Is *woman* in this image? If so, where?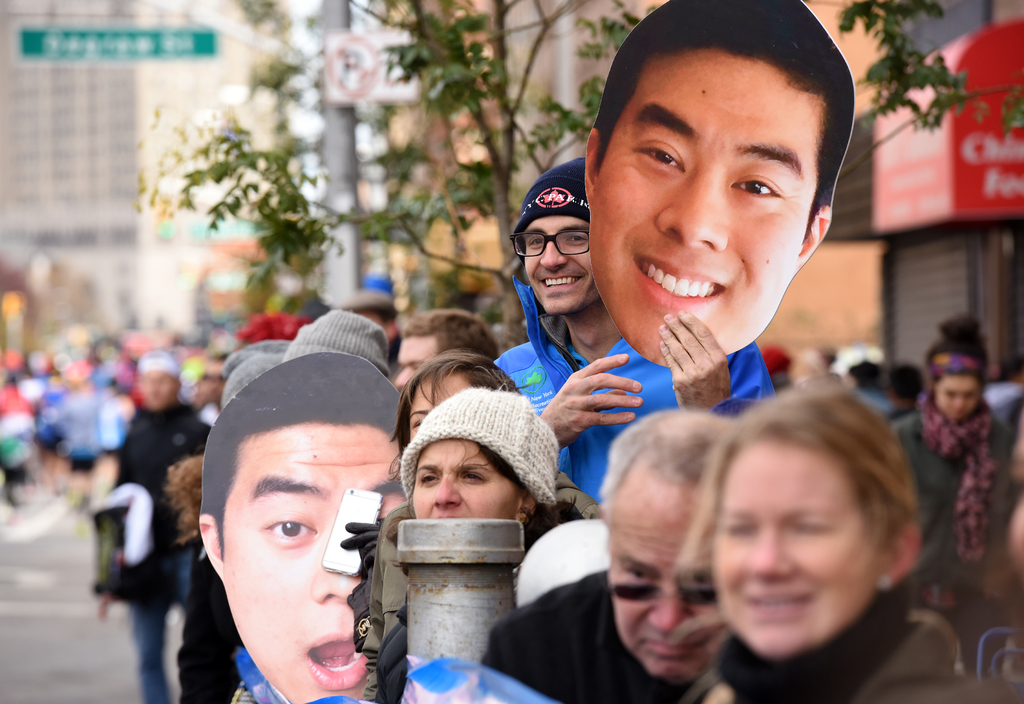
Yes, at 684:378:970:703.
